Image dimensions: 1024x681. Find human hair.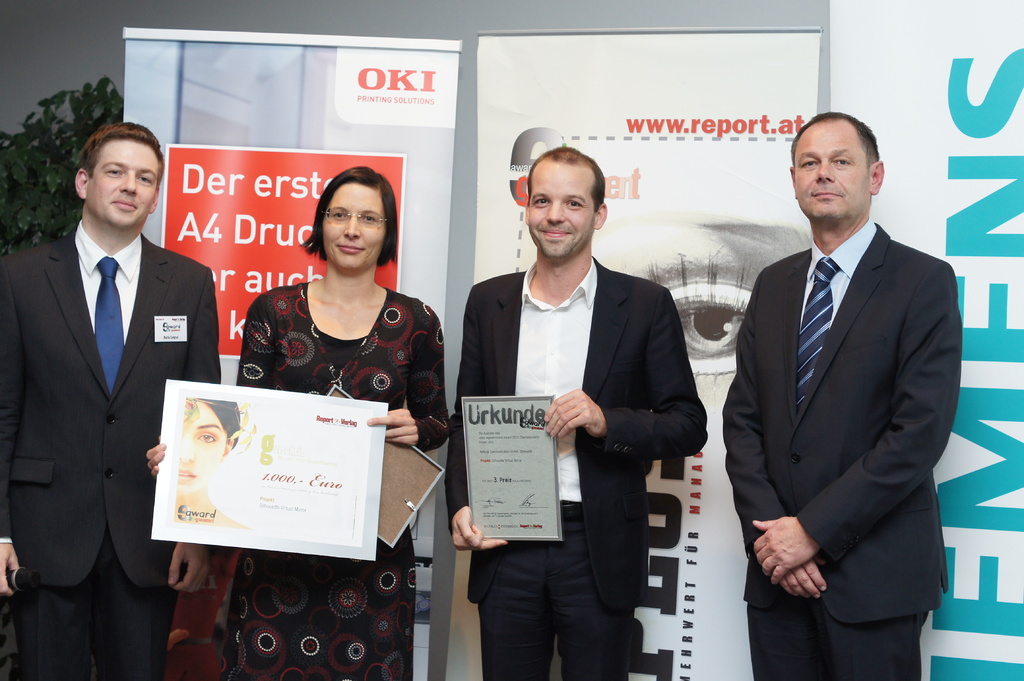
(x1=298, y1=163, x2=408, y2=273).
